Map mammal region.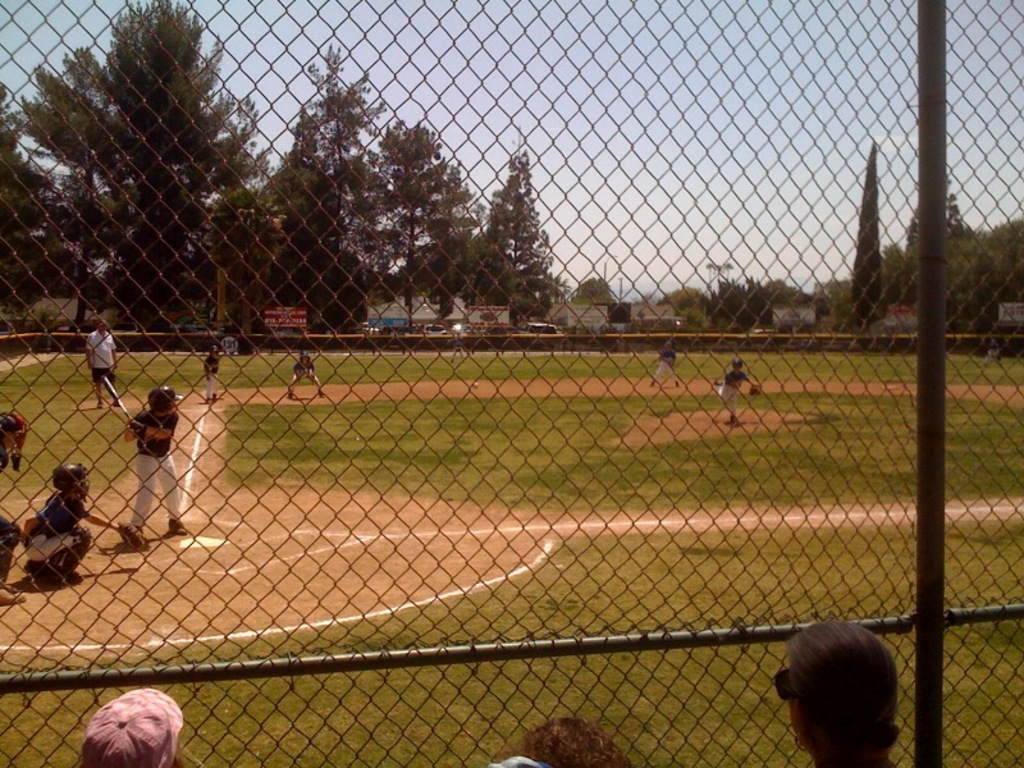
Mapped to 646 342 681 387.
